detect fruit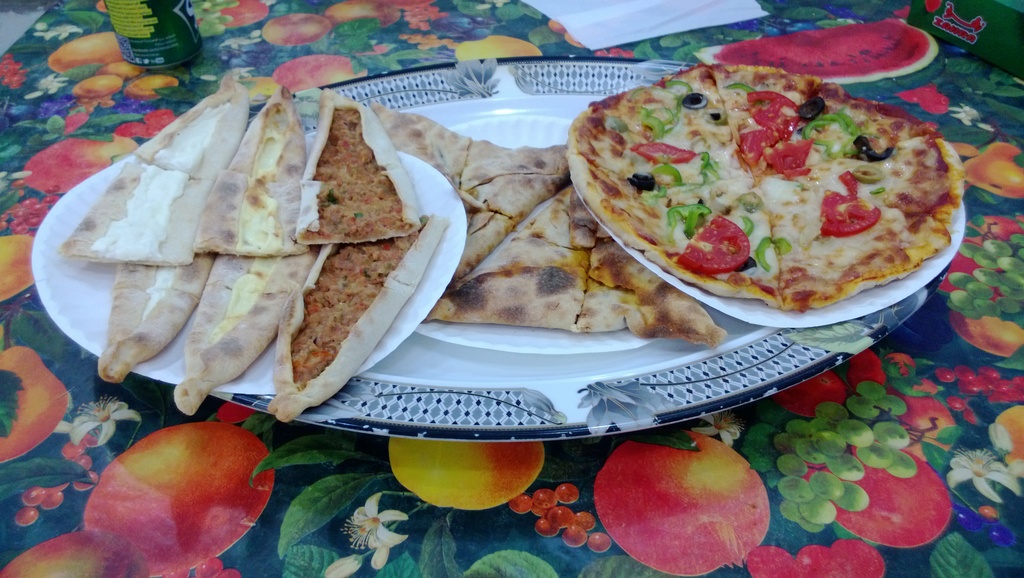
[690,13,941,102]
